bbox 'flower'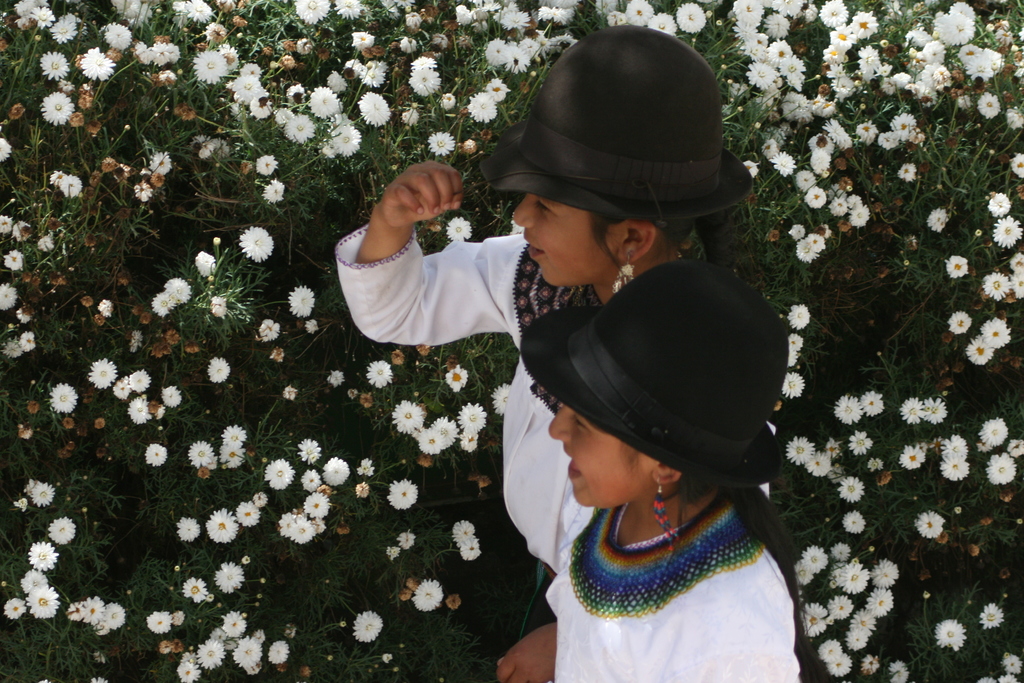
(846,431,871,455)
